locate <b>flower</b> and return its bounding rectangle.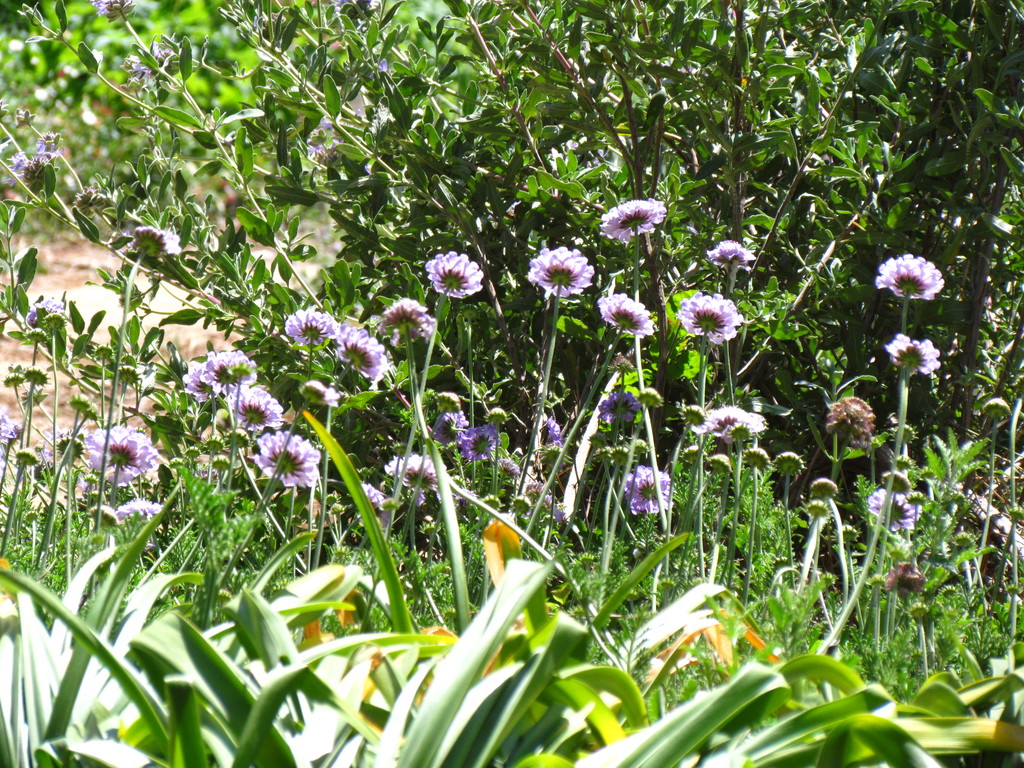
l=621, t=466, r=670, b=516.
